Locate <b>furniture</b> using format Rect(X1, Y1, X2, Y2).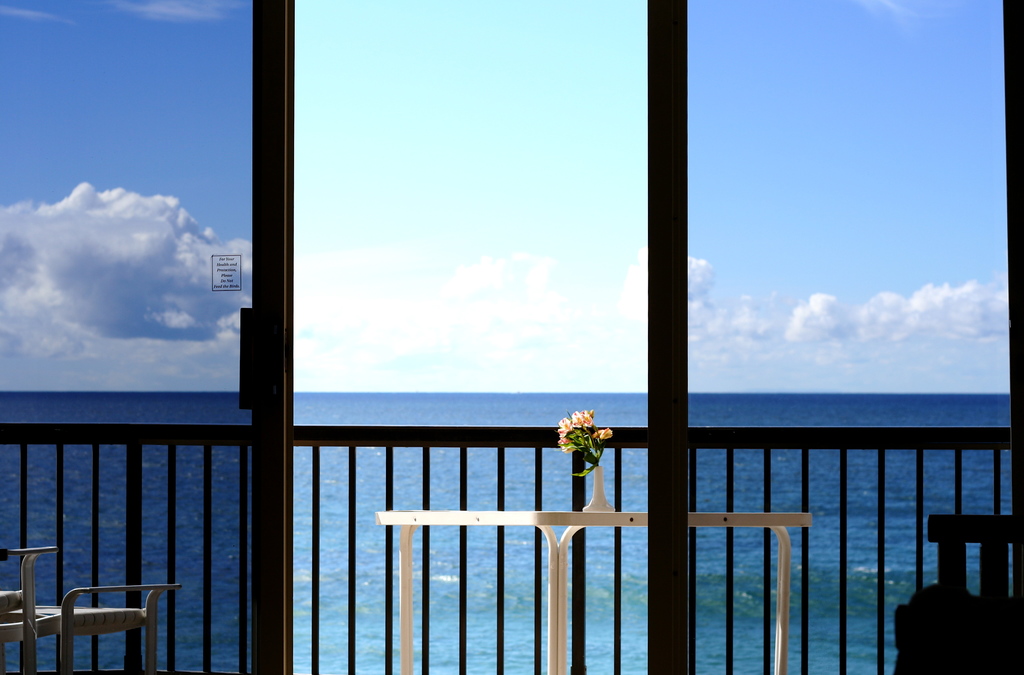
Rect(0, 545, 61, 674).
